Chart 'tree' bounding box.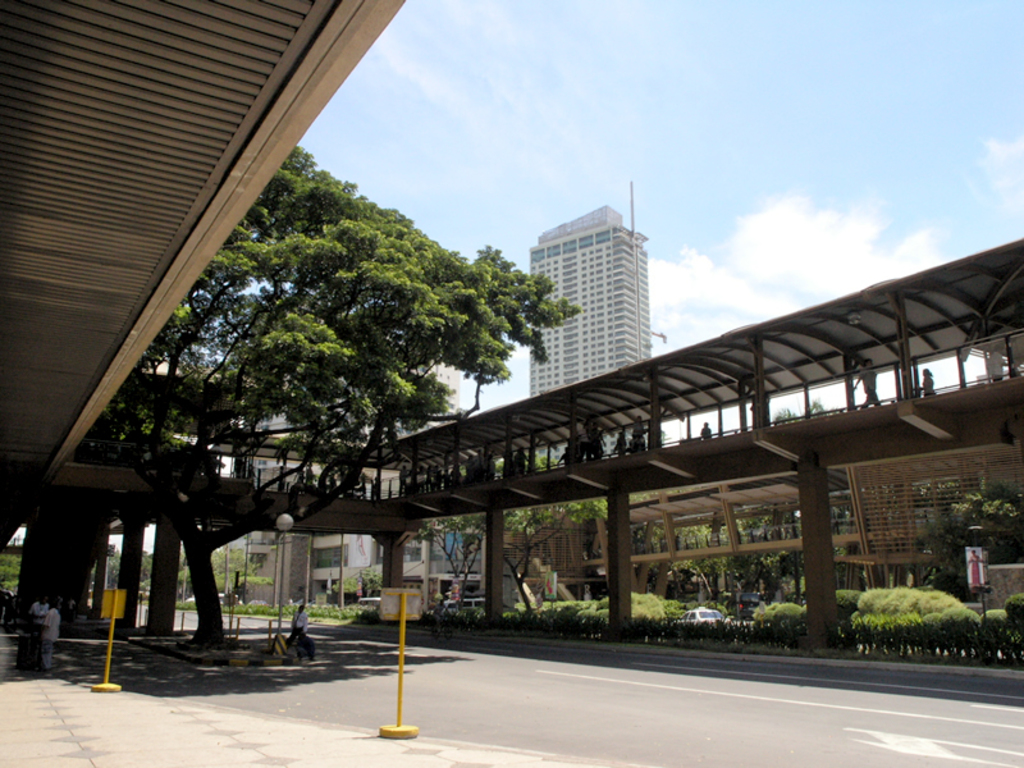
Charted: box=[86, 143, 579, 645].
